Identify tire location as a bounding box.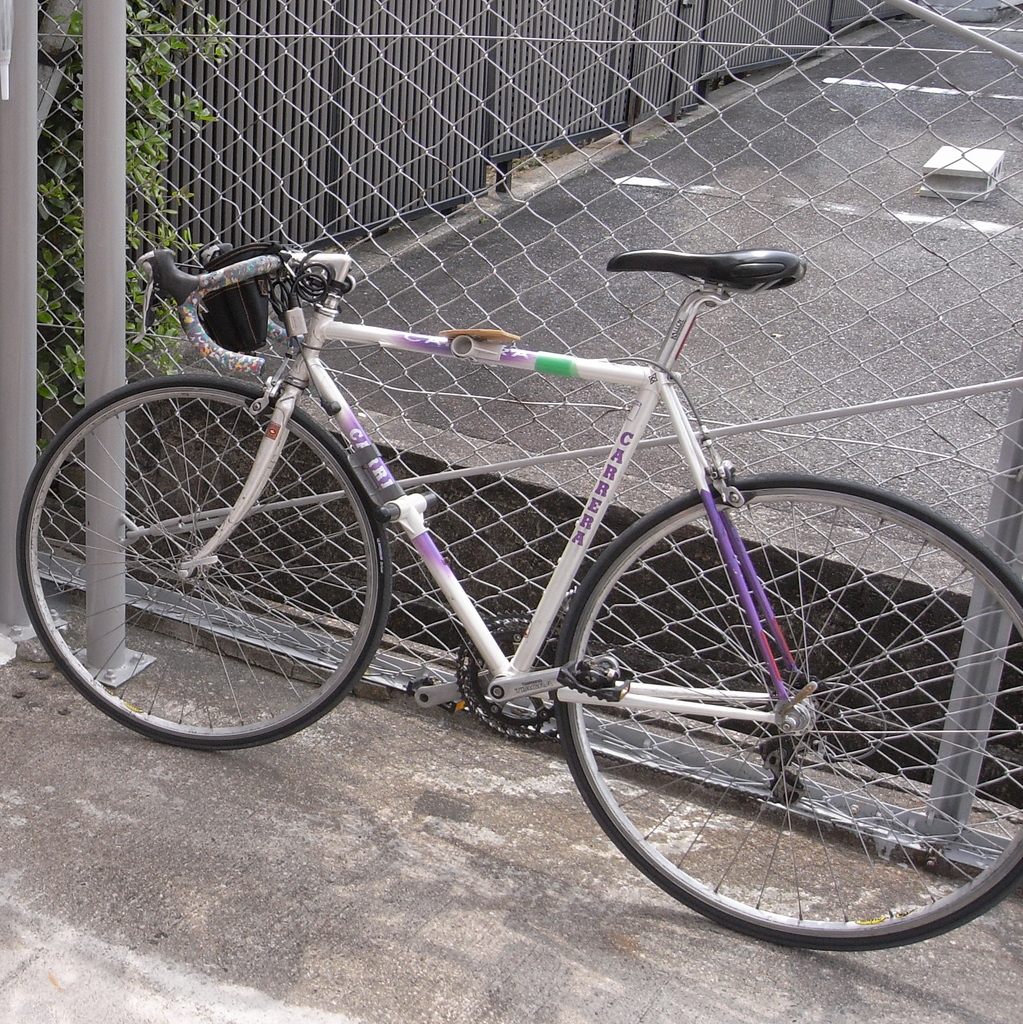
(left=564, top=468, right=1022, bottom=956).
